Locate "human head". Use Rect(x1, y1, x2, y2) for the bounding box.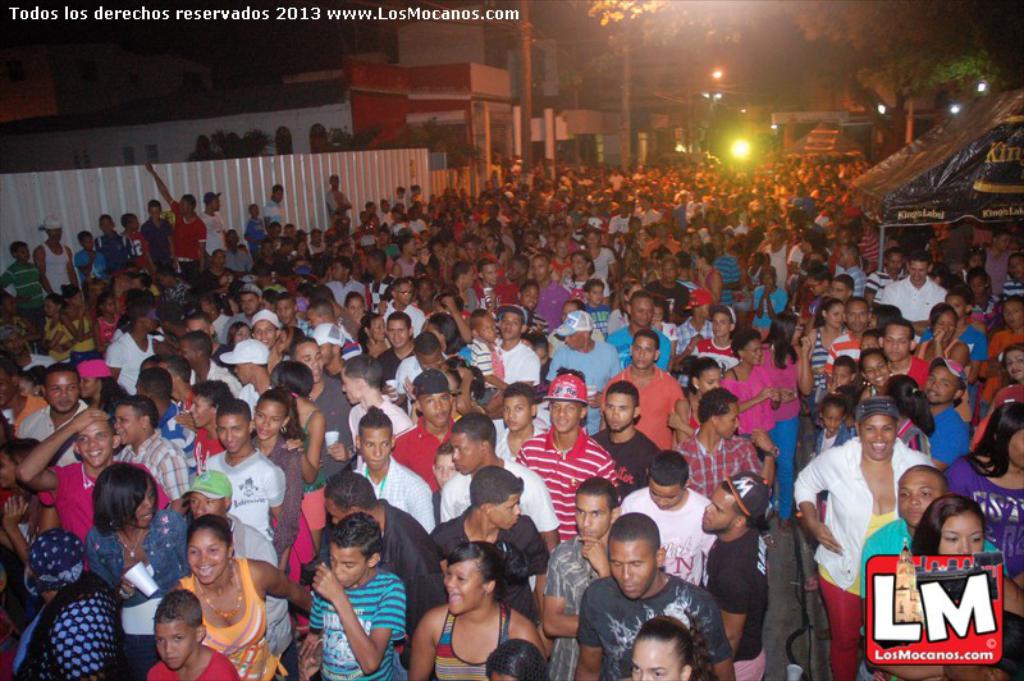
Rect(415, 276, 436, 302).
